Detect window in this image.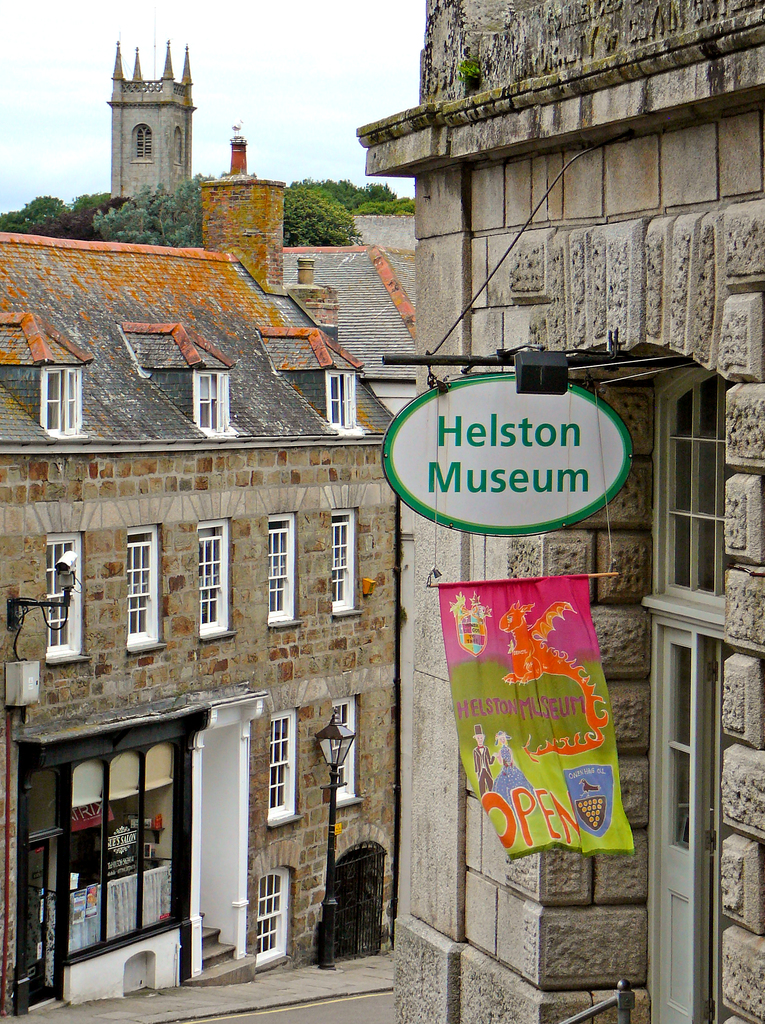
Detection: pyautogui.locateOnScreen(191, 370, 231, 435).
